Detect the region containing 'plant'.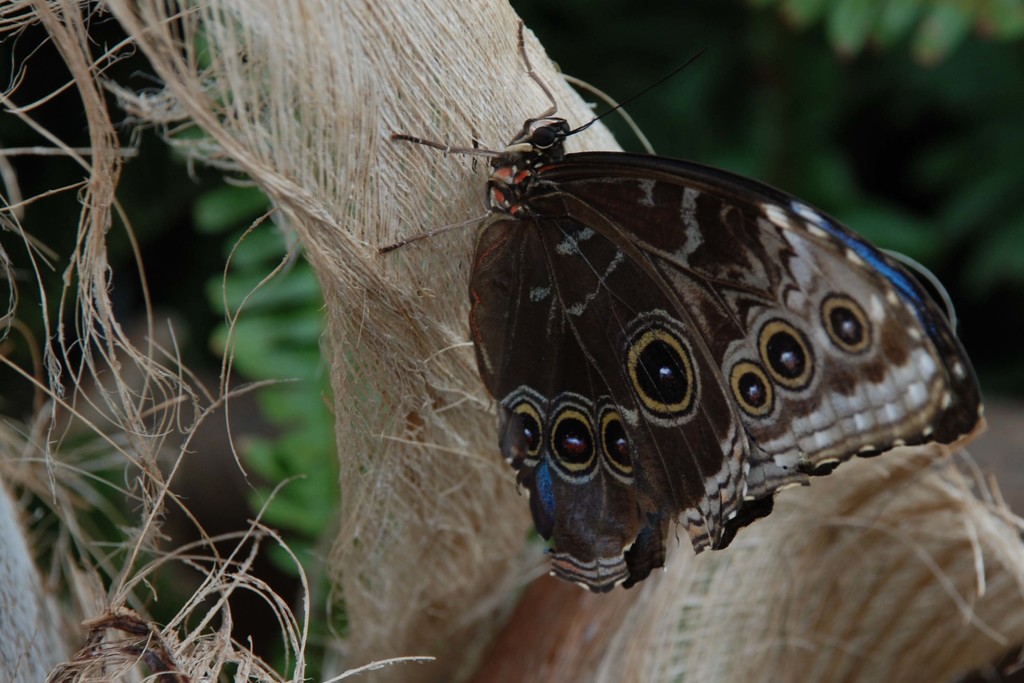
[left=160, top=0, right=455, bottom=682].
